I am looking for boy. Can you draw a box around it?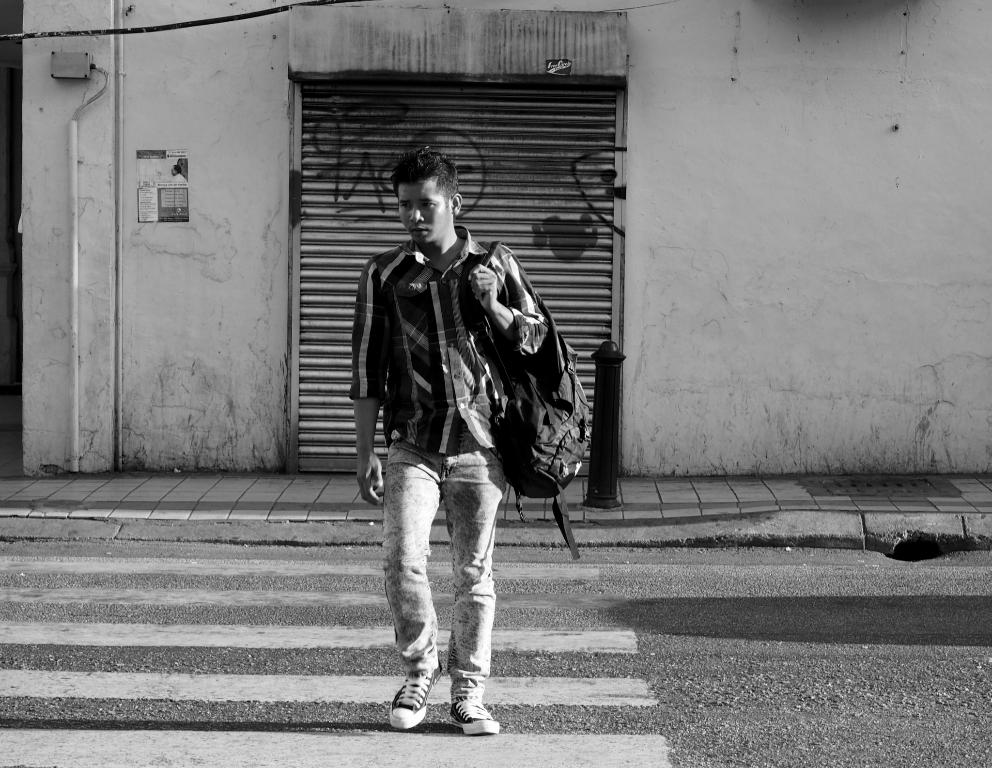
Sure, the bounding box is crop(322, 177, 565, 713).
